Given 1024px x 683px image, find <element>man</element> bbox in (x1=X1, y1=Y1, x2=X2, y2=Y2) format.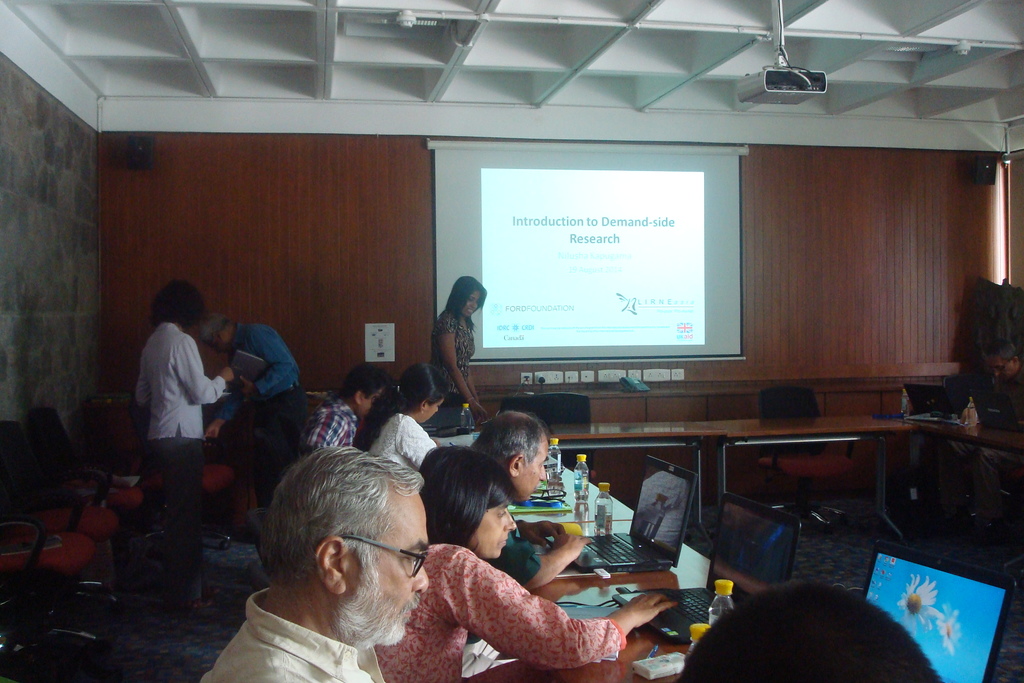
(x1=200, y1=434, x2=433, y2=682).
